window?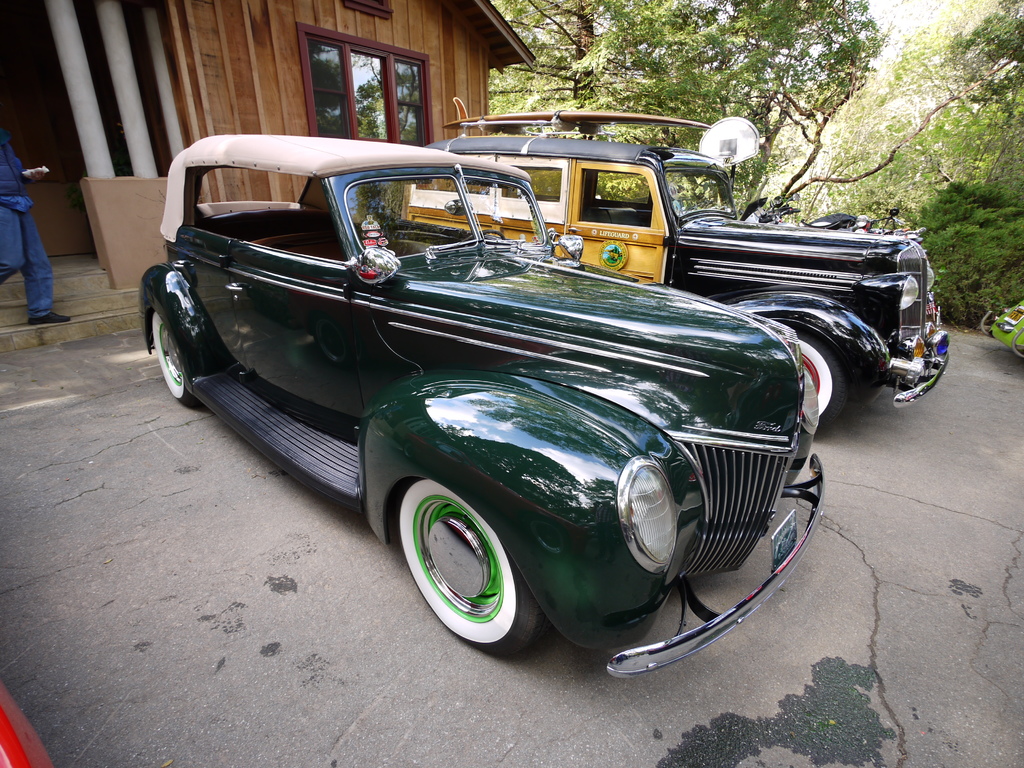
(left=273, top=22, right=461, bottom=132)
